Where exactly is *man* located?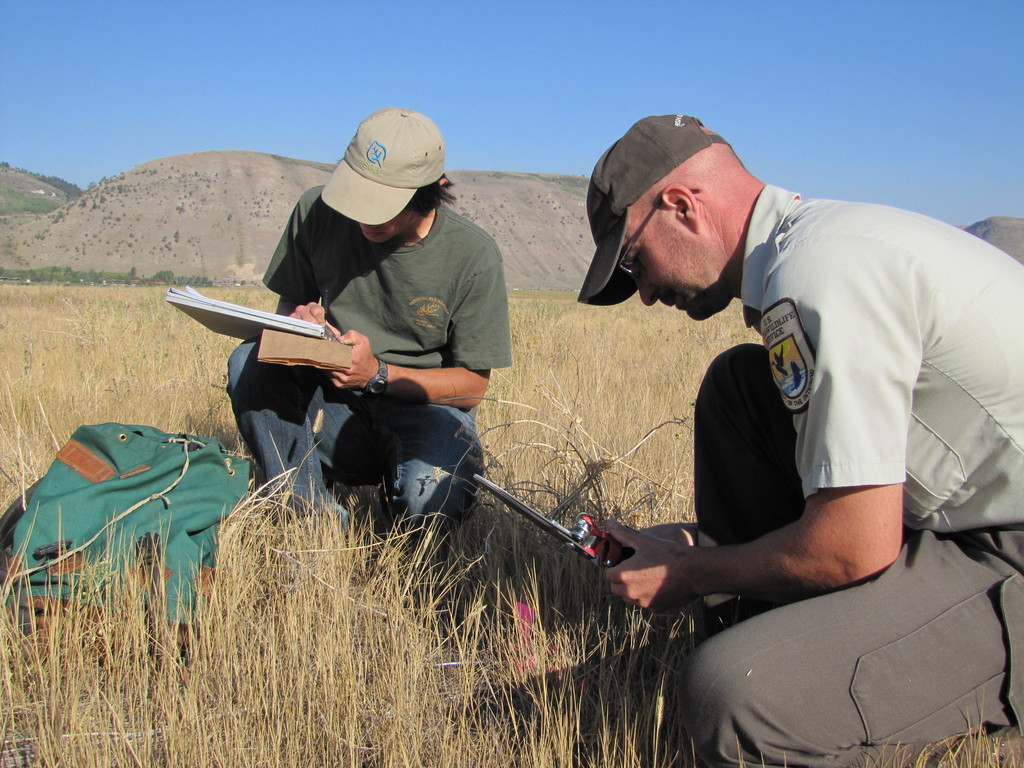
Its bounding box is 505/65/997/762.
